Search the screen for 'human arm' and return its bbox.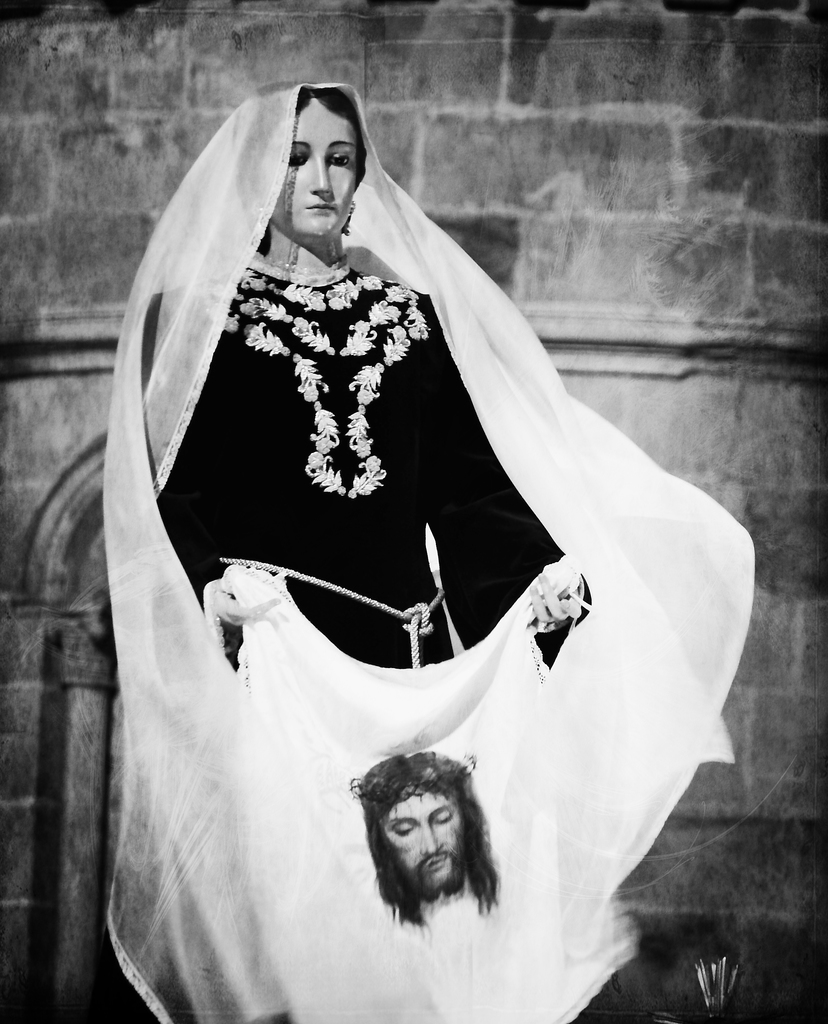
Found: locate(525, 552, 591, 627).
